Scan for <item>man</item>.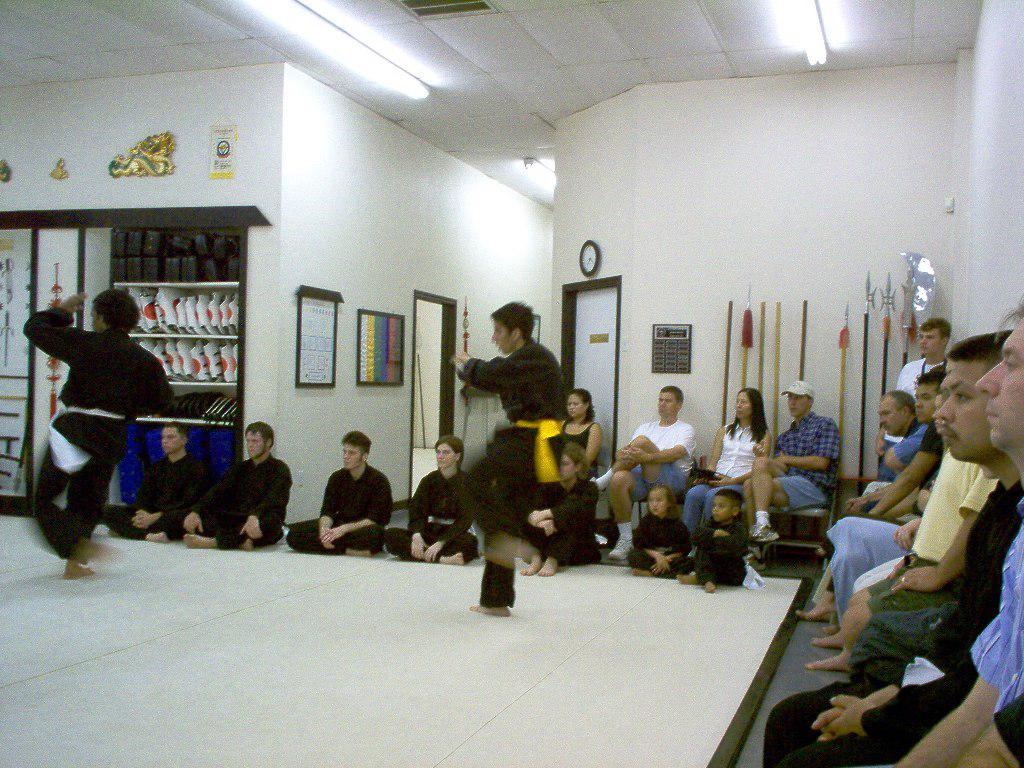
Scan result: <bbox>875, 317, 950, 470</bbox>.
